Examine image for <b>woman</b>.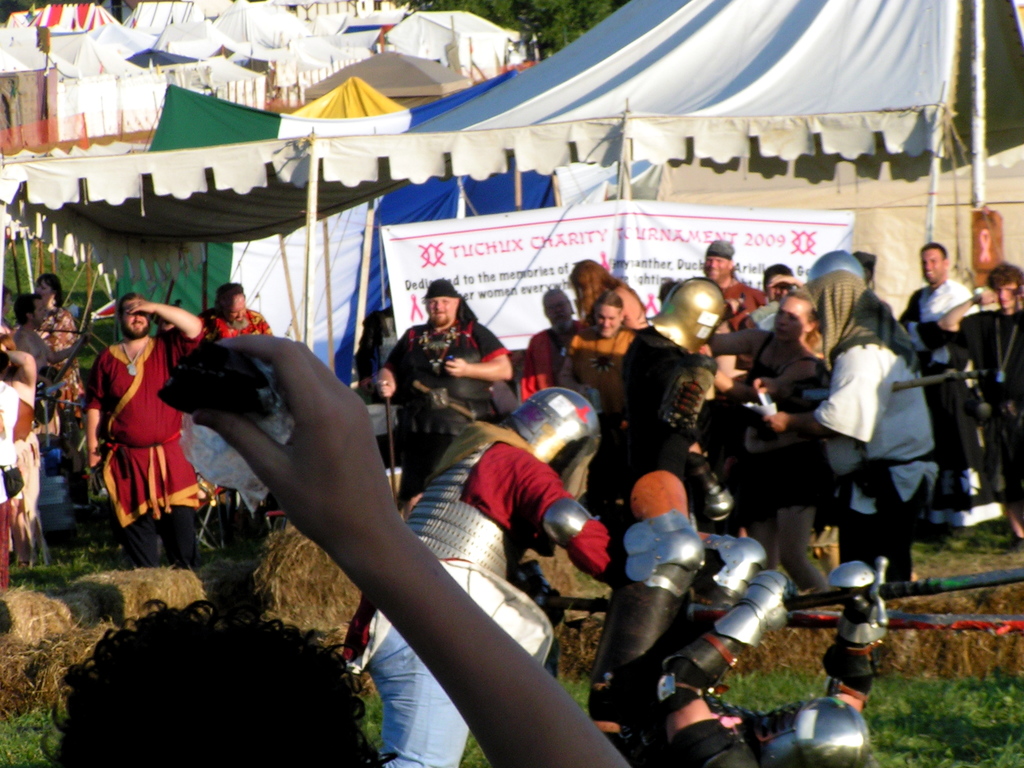
Examination result: BBox(0, 284, 13, 337).
